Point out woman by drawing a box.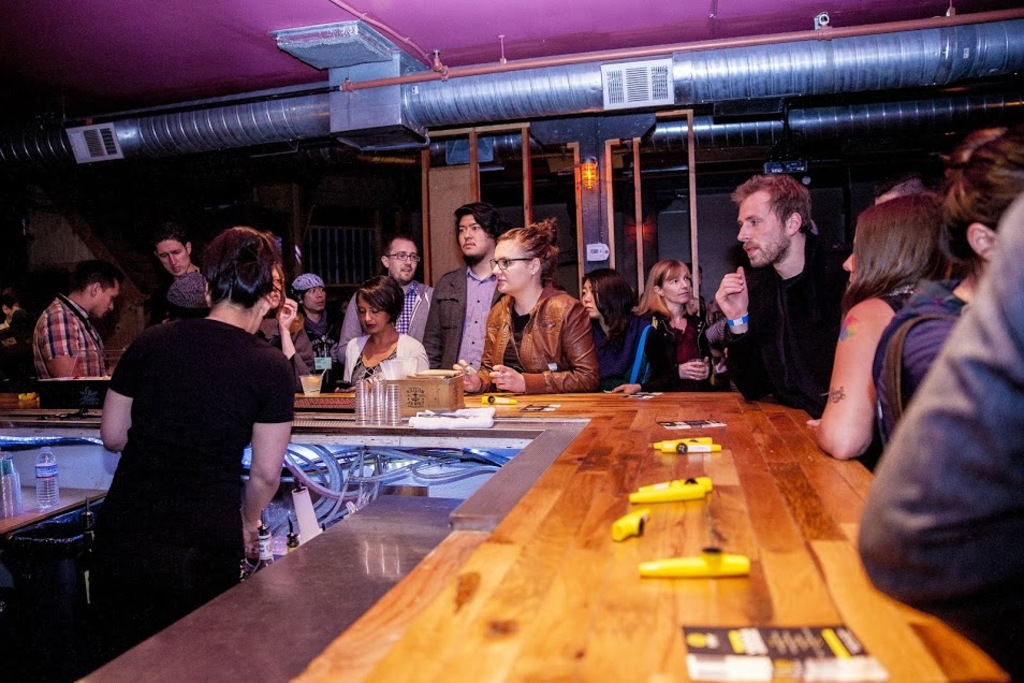
bbox=(455, 219, 601, 389).
